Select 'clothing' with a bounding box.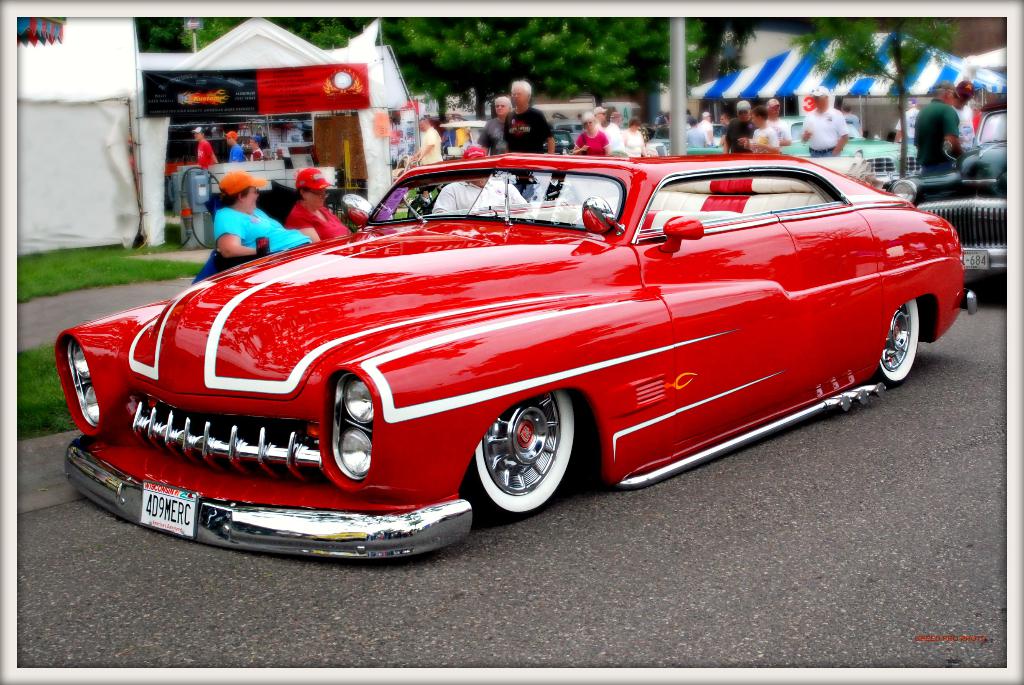
region(499, 106, 555, 156).
